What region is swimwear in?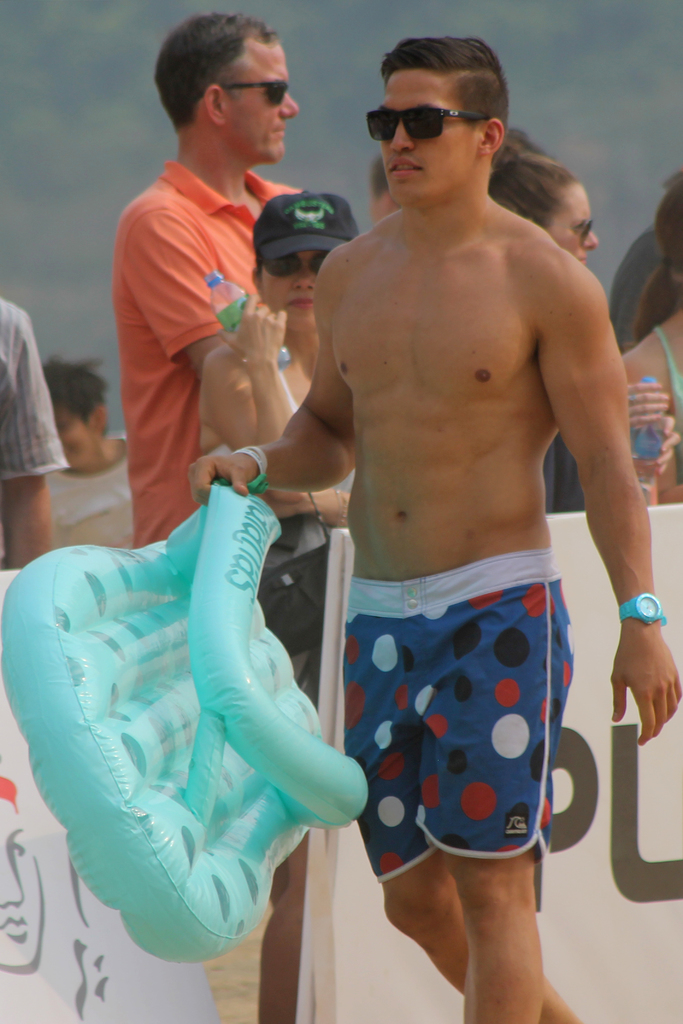
box=[337, 551, 575, 890].
